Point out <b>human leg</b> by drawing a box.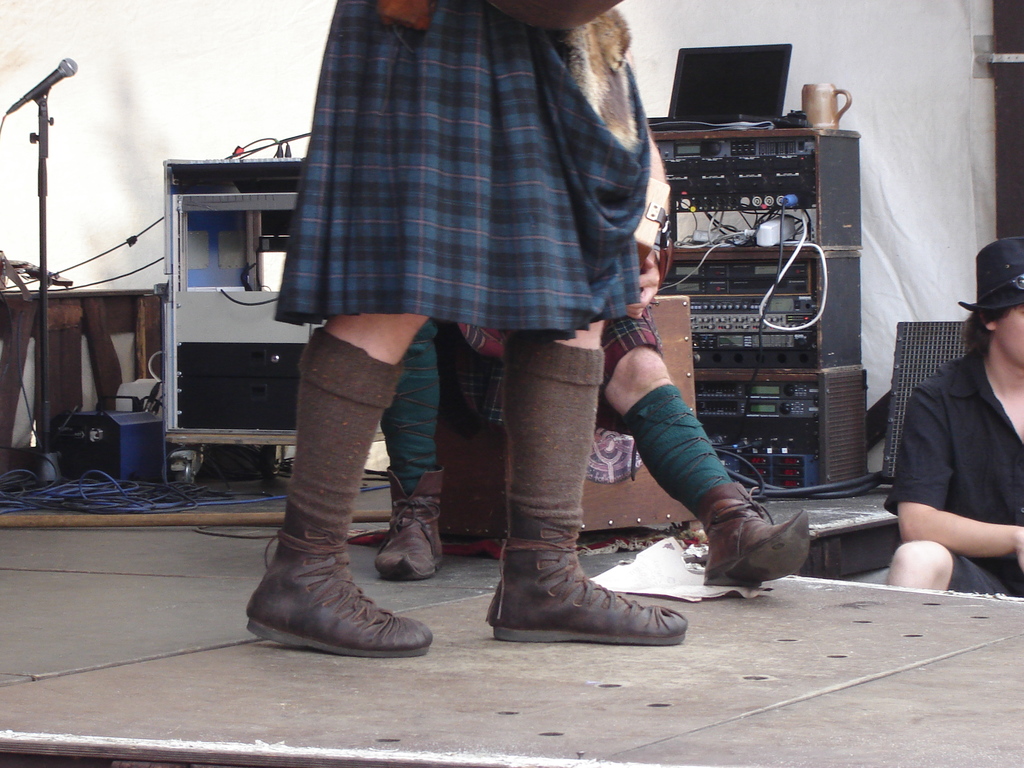
{"left": 619, "top": 305, "right": 800, "bottom": 589}.
